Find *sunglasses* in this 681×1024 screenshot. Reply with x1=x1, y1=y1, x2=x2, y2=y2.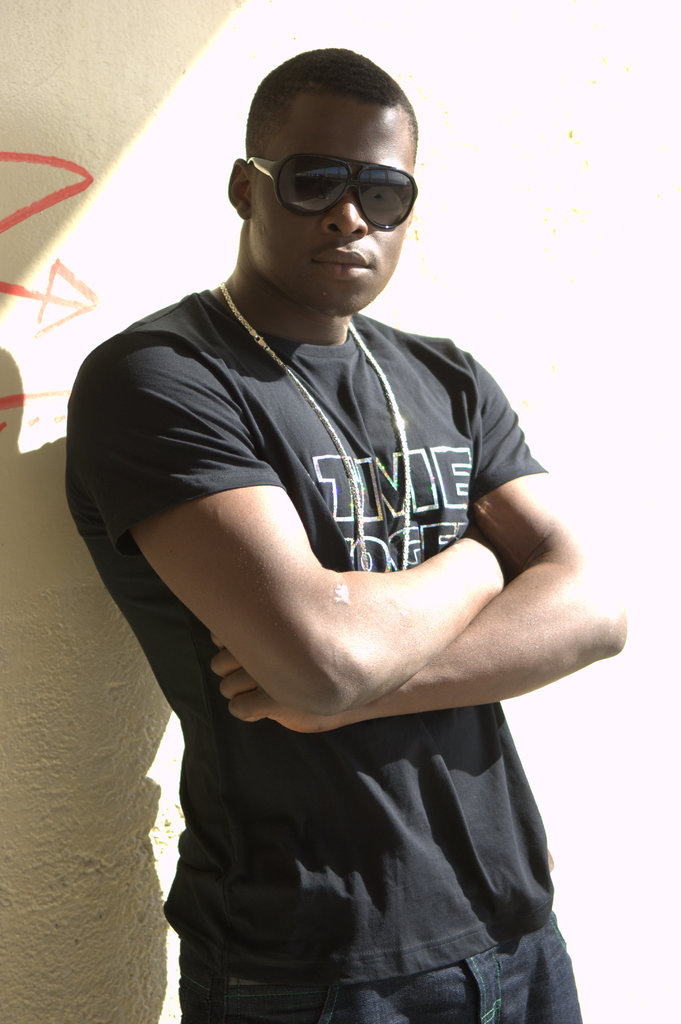
x1=237, y1=163, x2=430, y2=210.
